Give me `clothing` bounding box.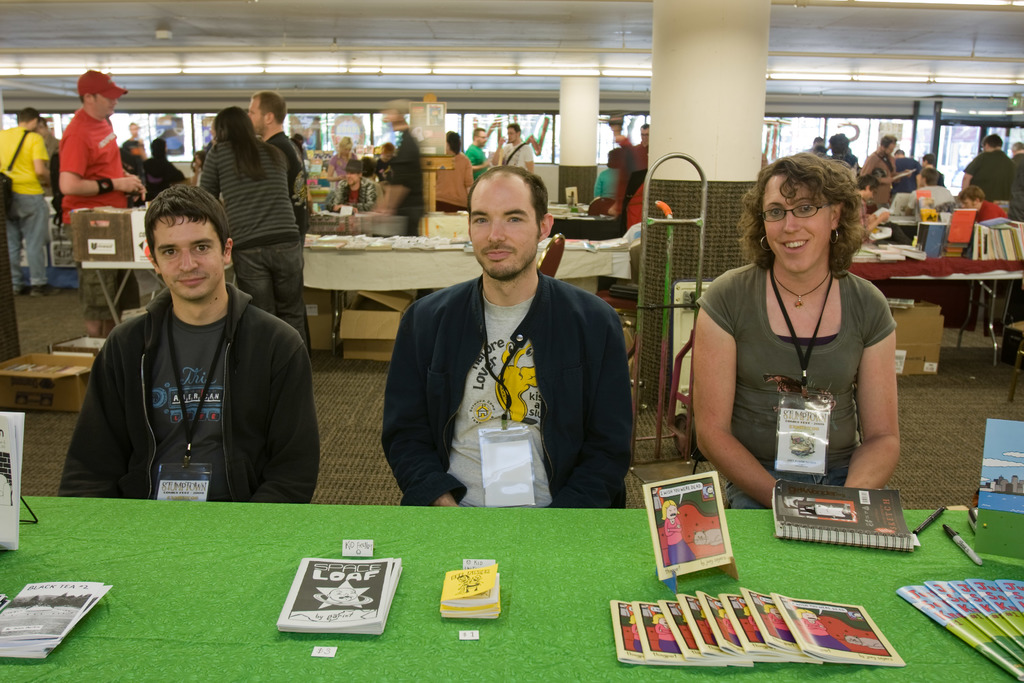
(x1=331, y1=156, x2=357, y2=177).
